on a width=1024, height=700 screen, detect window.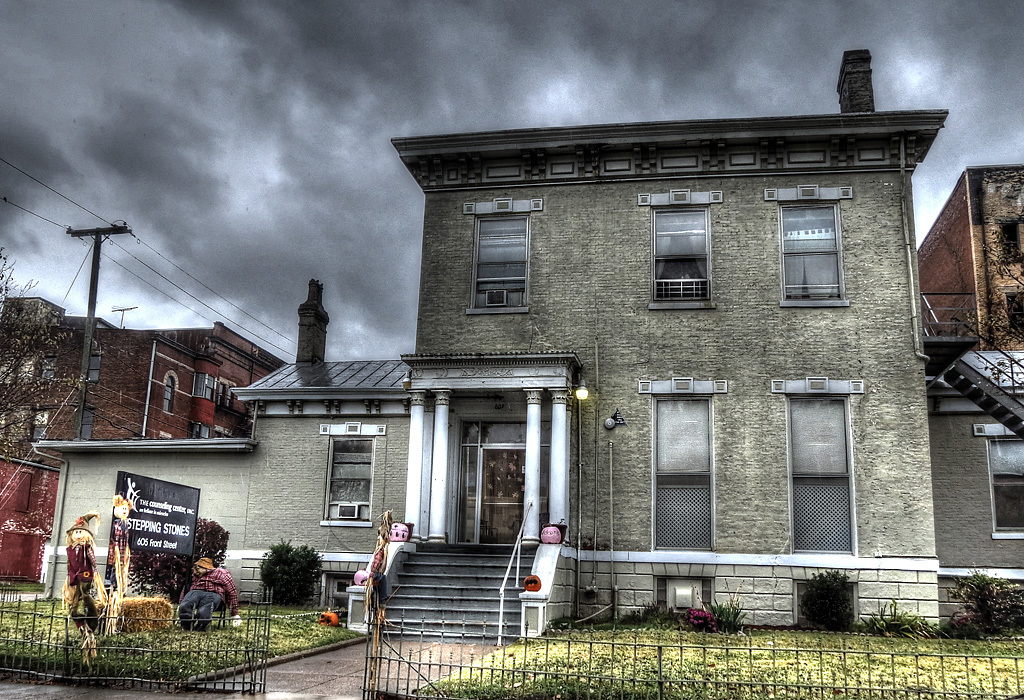
[x1=785, y1=356, x2=864, y2=518].
